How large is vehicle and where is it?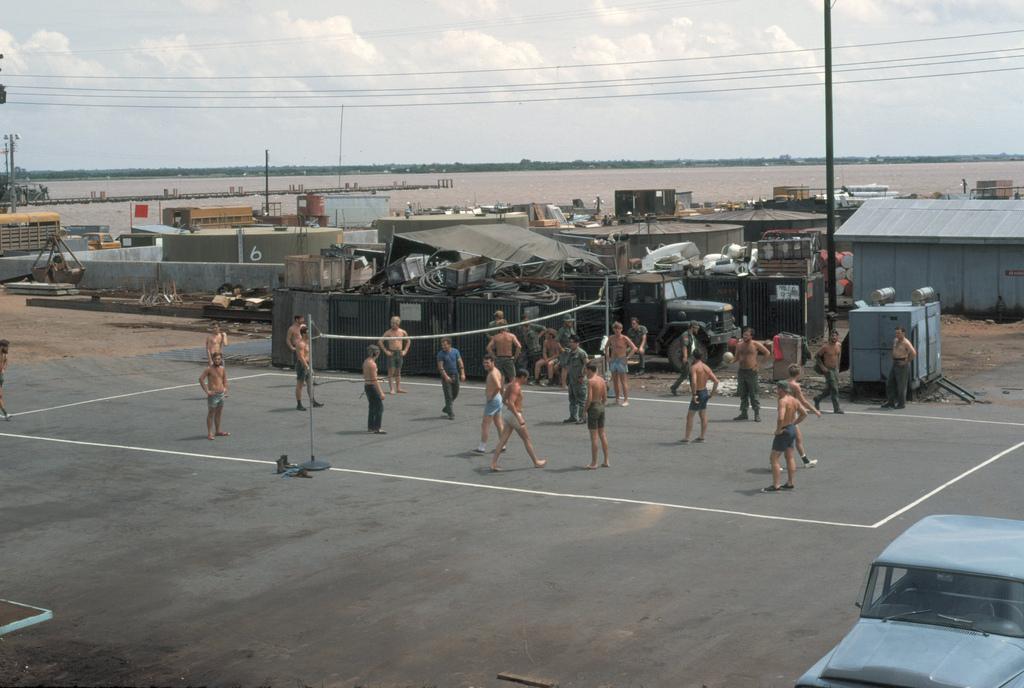
Bounding box: (x1=839, y1=186, x2=891, y2=191).
